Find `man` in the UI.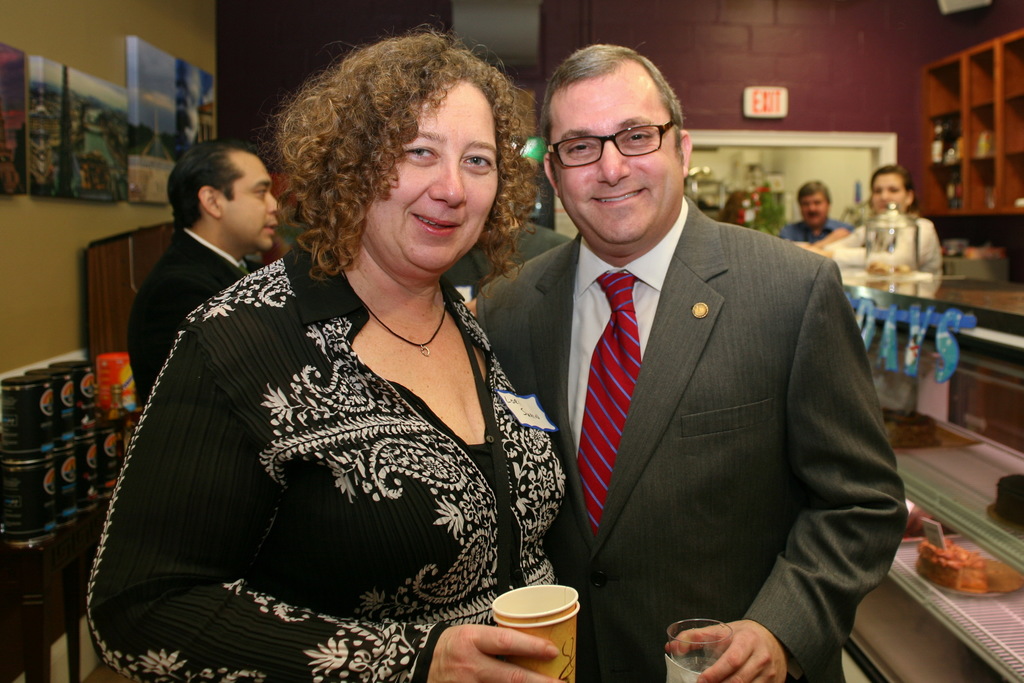
UI element at <bbox>472, 41, 906, 682</bbox>.
